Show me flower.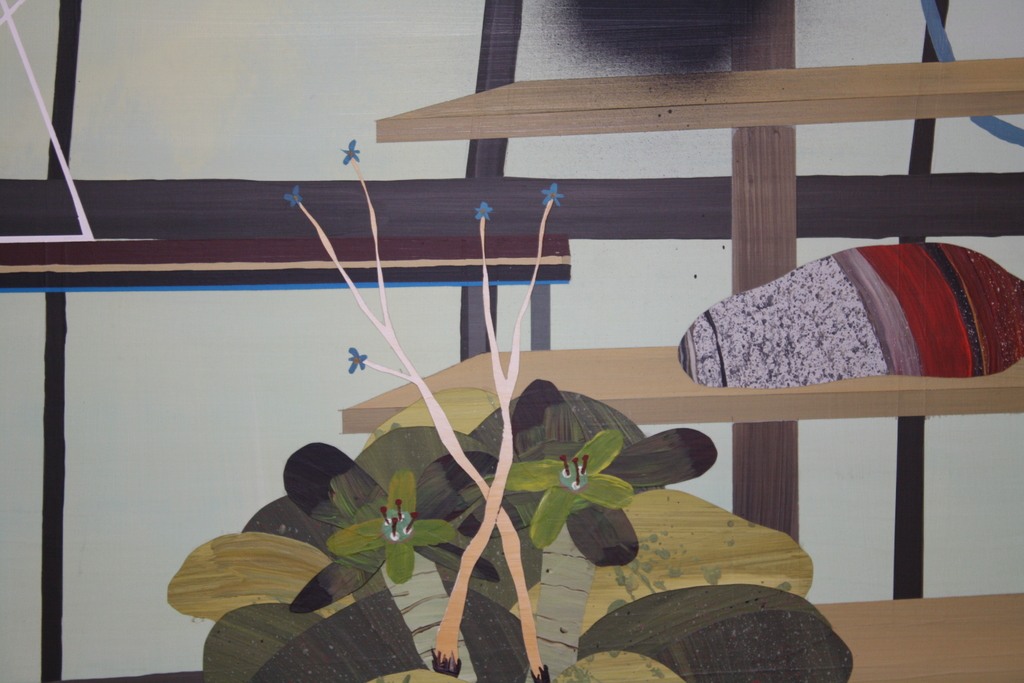
flower is here: {"left": 492, "top": 421, "right": 636, "bottom": 542}.
